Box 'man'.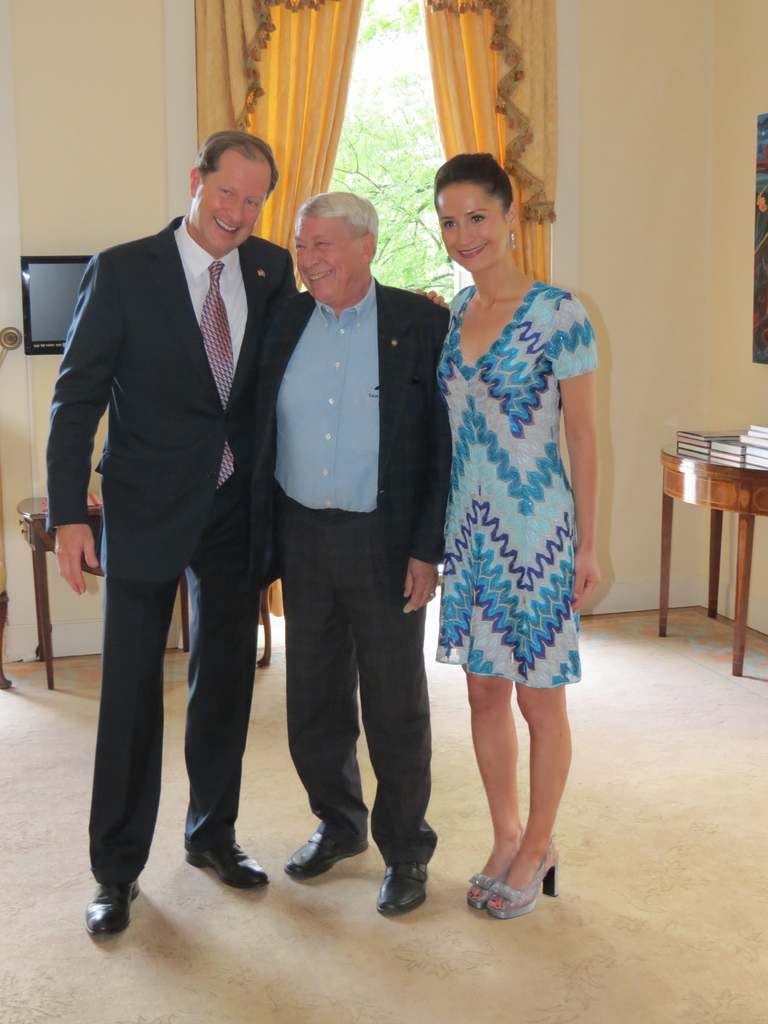
box=[223, 186, 446, 919].
